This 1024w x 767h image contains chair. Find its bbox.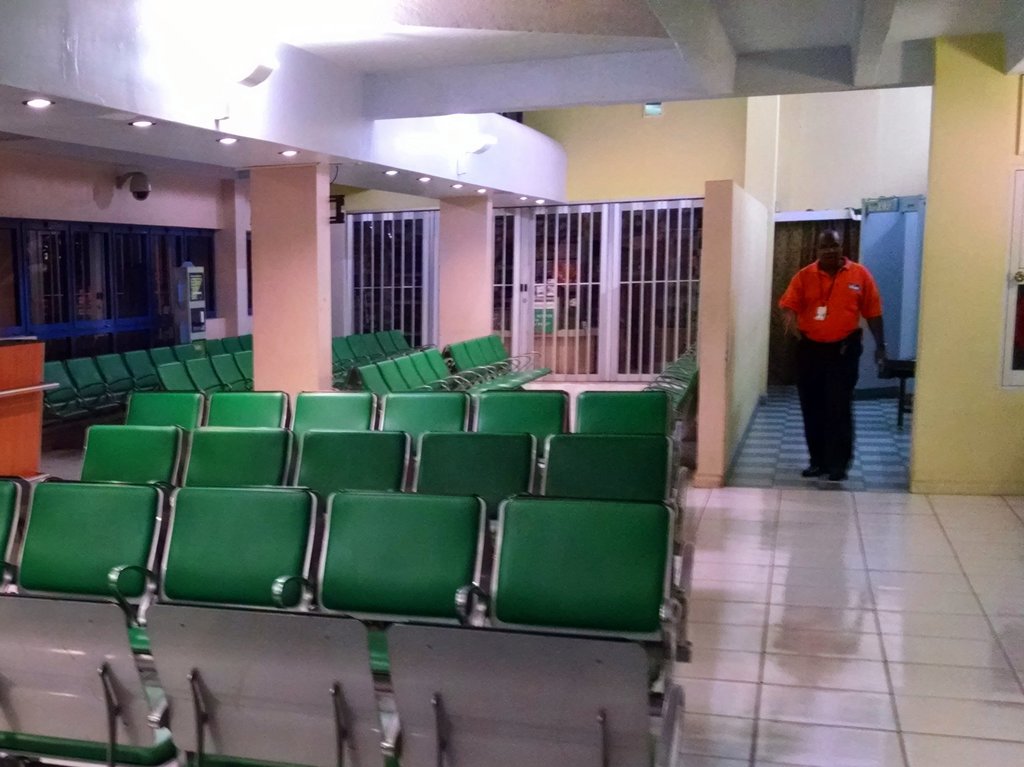
region(539, 433, 693, 670).
